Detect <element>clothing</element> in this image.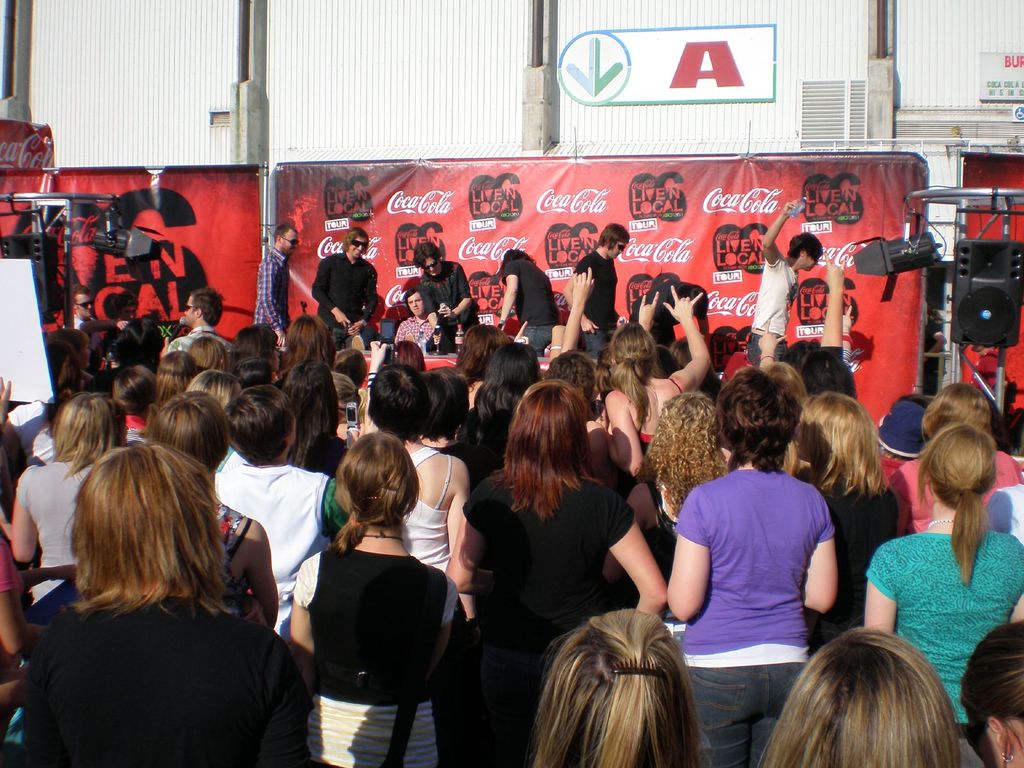
Detection: [309,248,381,342].
